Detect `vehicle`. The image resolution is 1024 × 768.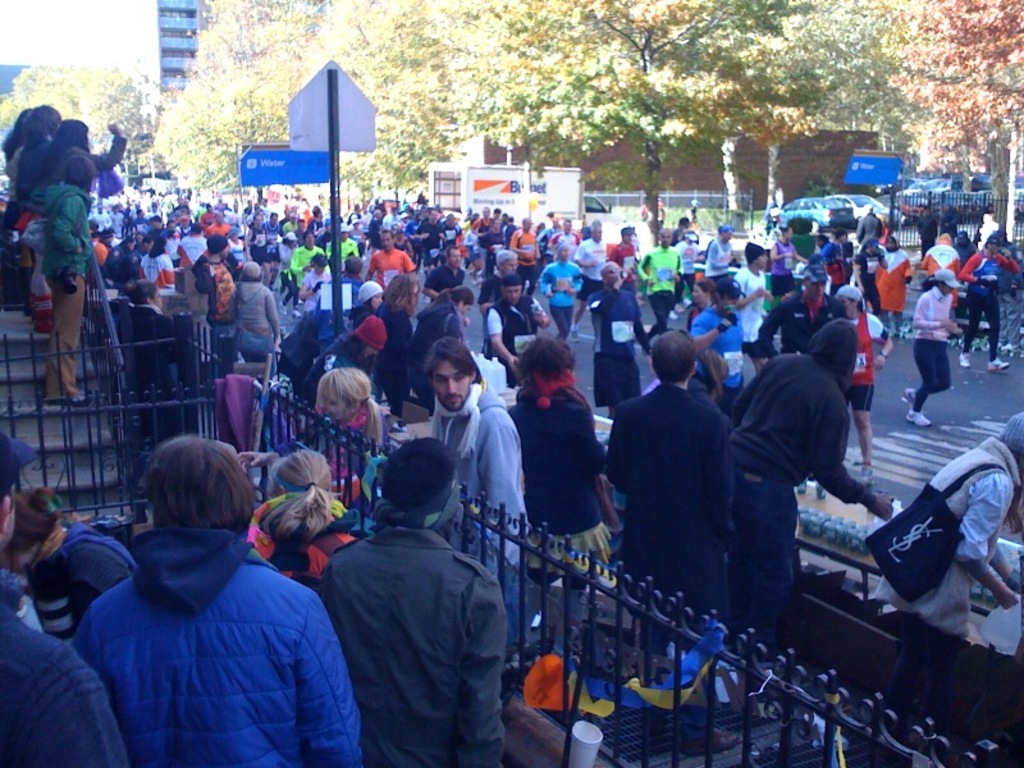
[x1=823, y1=192, x2=901, y2=223].
